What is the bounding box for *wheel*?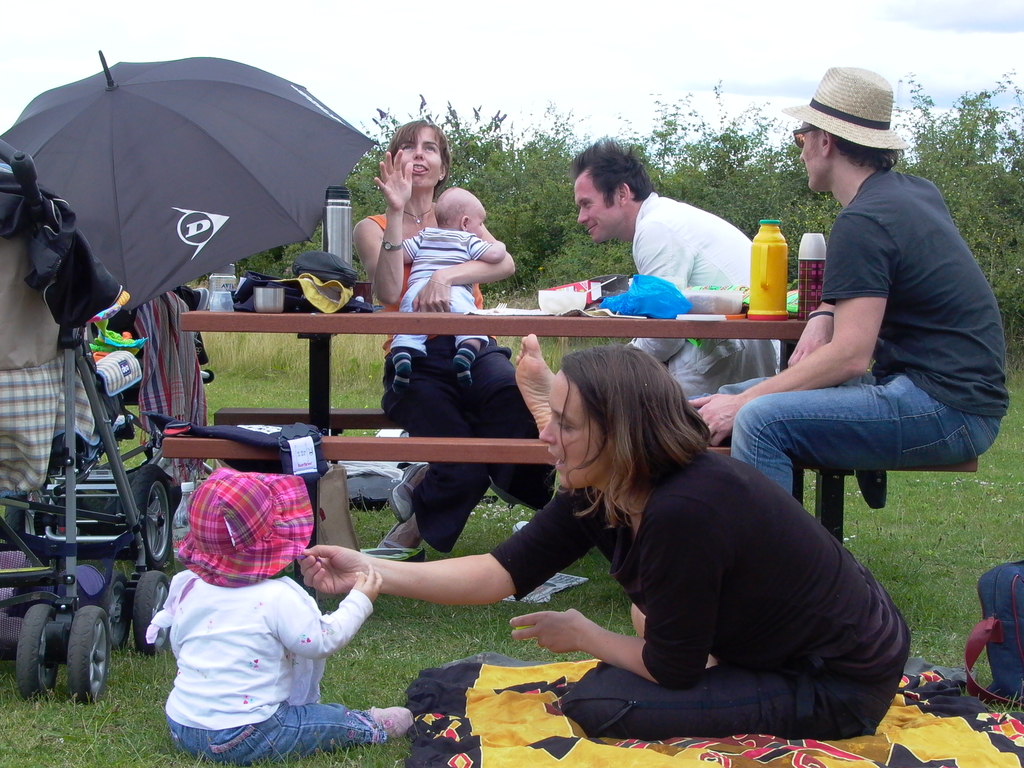
select_region(13, 610, 59, 698).
